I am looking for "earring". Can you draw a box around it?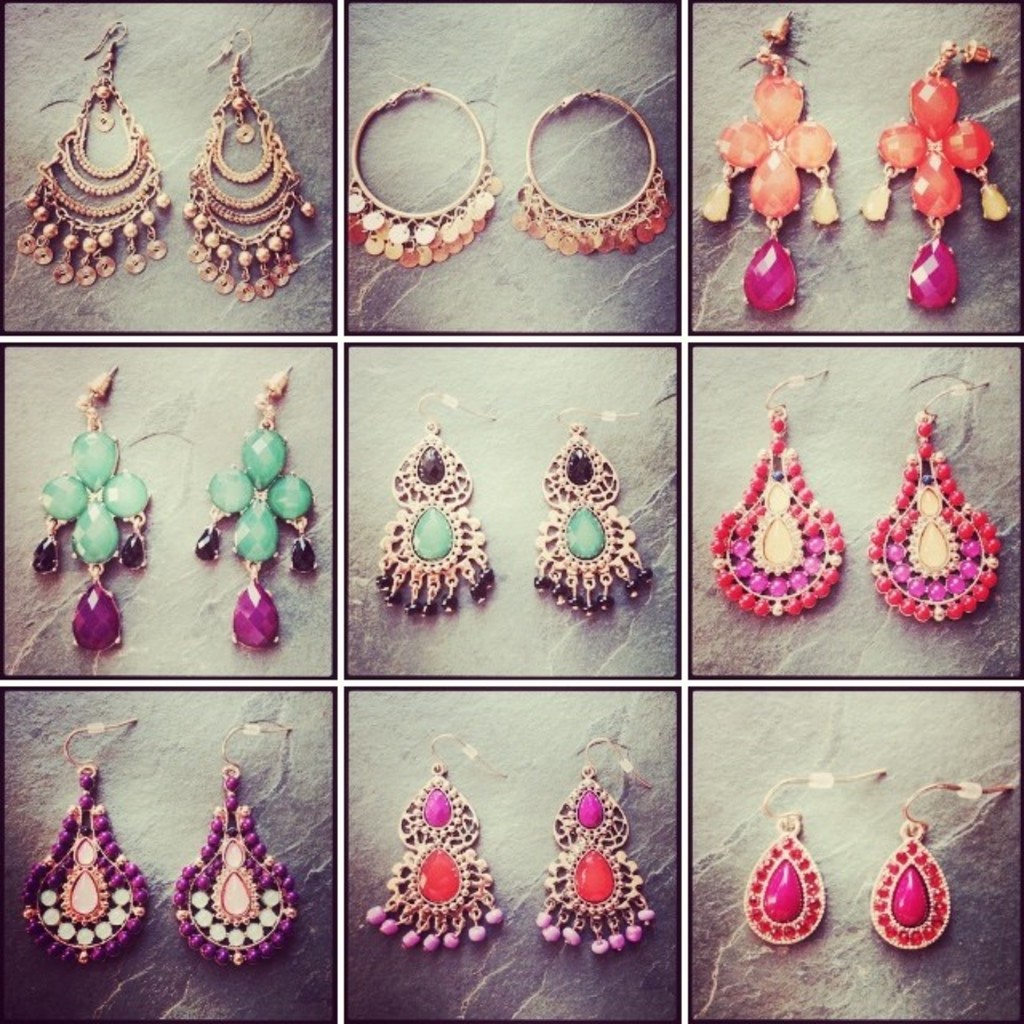
Sure, the bounding box is 190, 365, 323, 651.
